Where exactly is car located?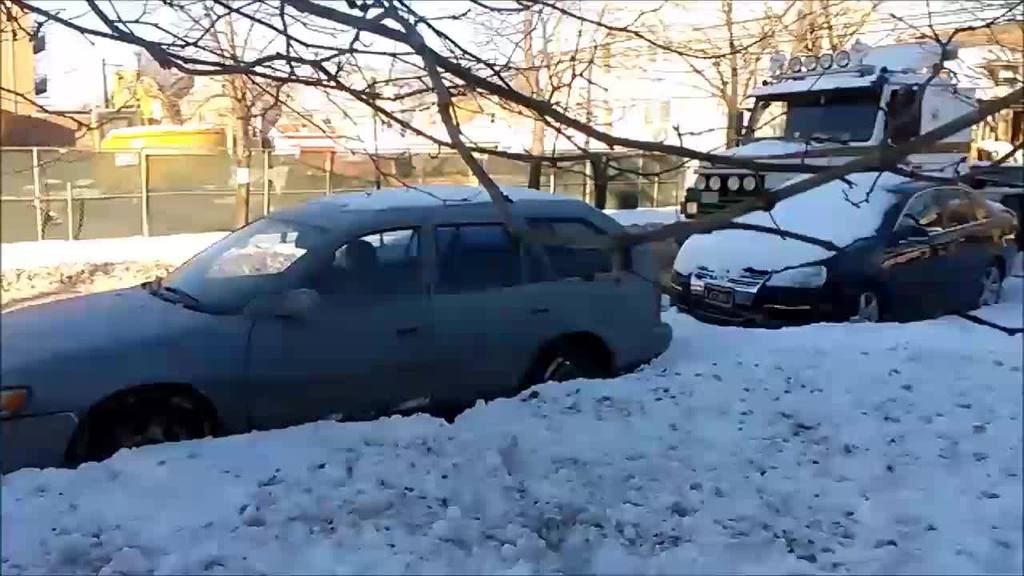
Its bounding box is left=674, top=164, right=1023, bottom=321.
